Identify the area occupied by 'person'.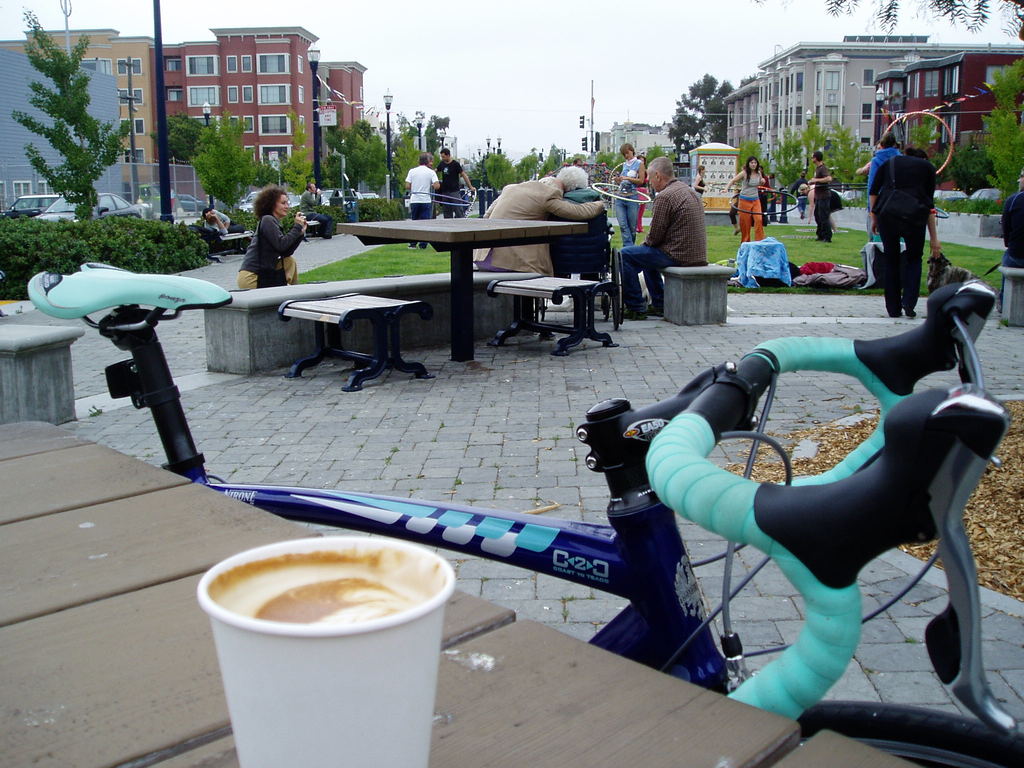
Area: locate(628, 149, 657, 232).
